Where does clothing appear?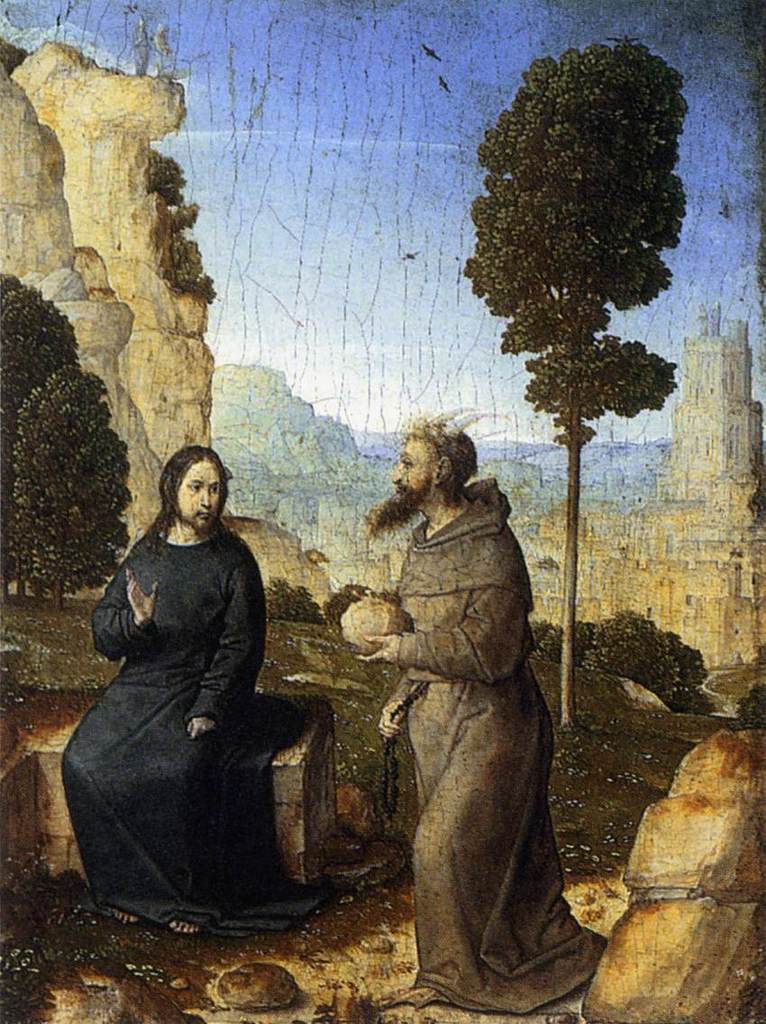
Appears at 59, 521, 315, 929.
